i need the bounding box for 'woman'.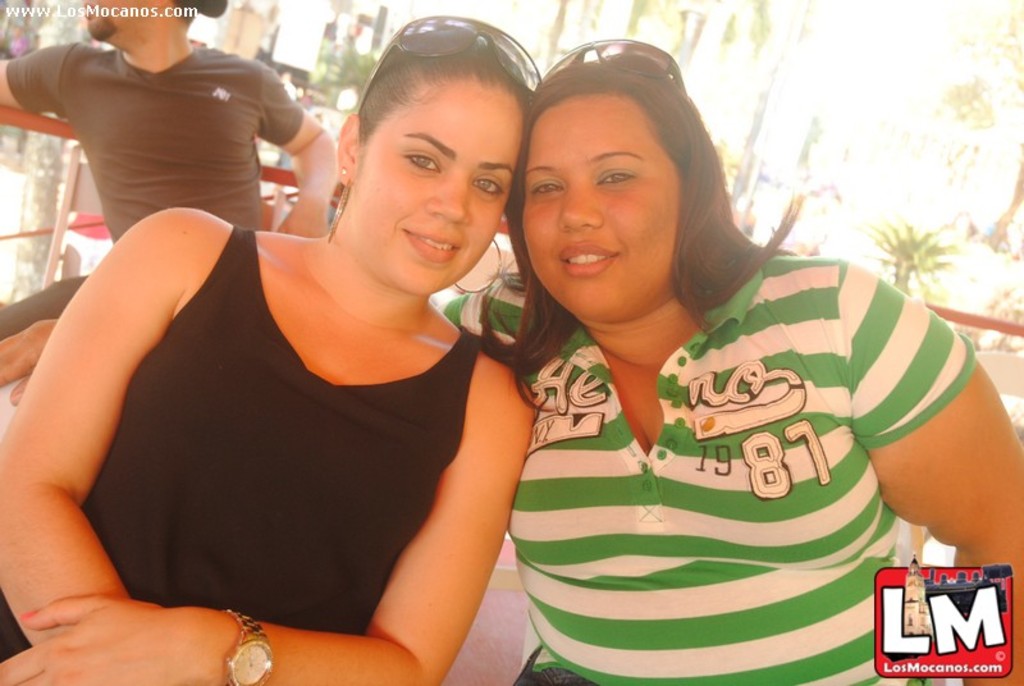
Here it is: (0,41,1023,685).
